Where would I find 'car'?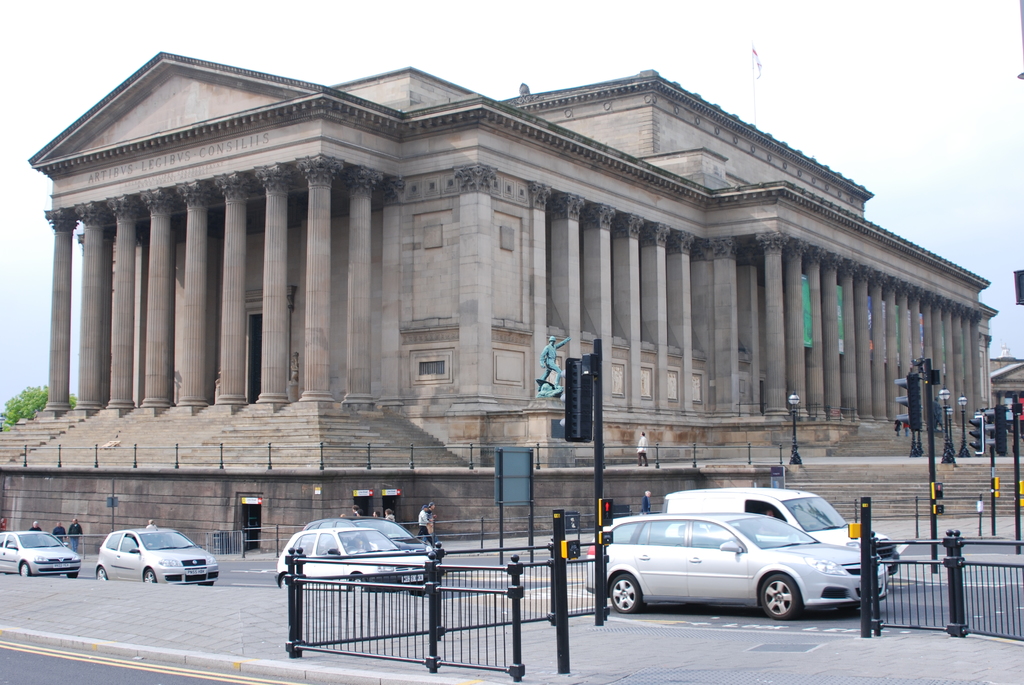
At Rect(582, 510, 890, 613).
